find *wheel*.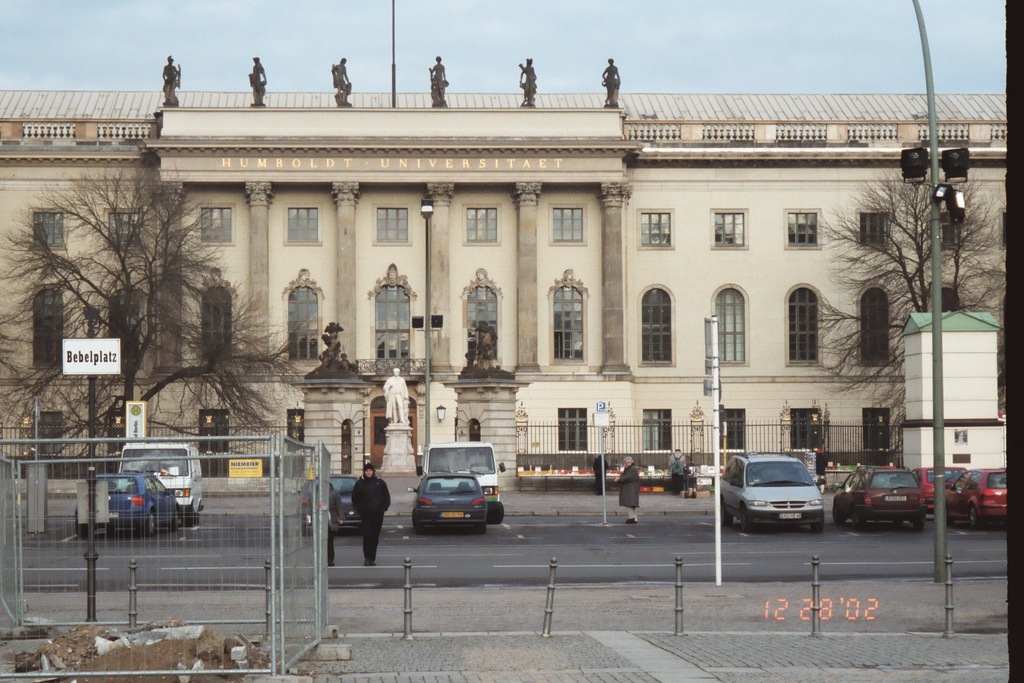
BBox(148, 513, 158, 533).
